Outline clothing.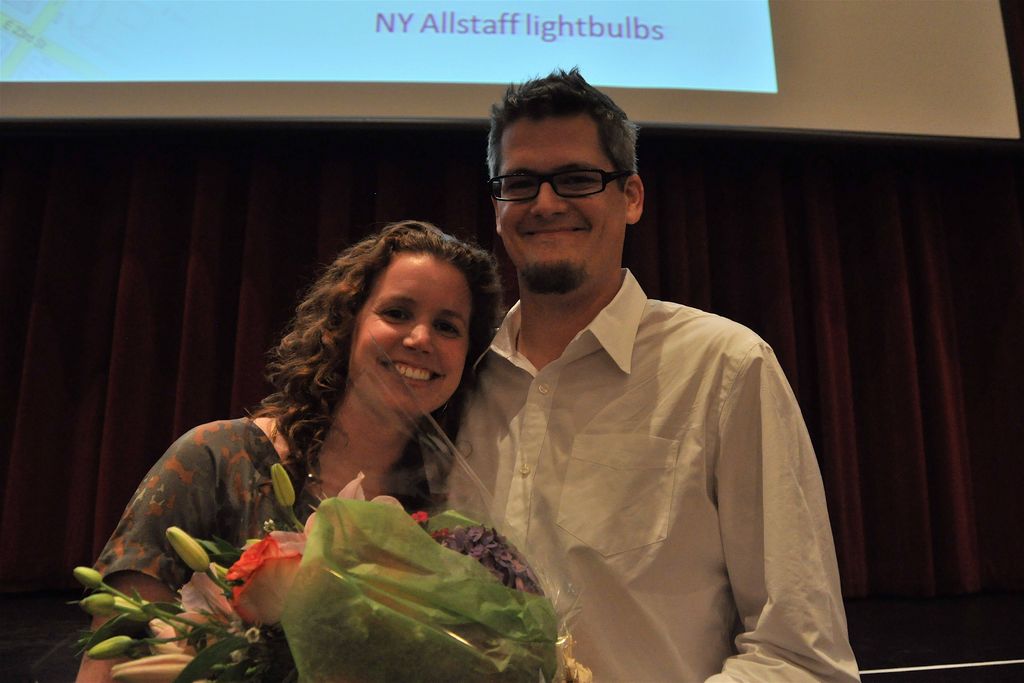
Outline: (82,415,327,607).
